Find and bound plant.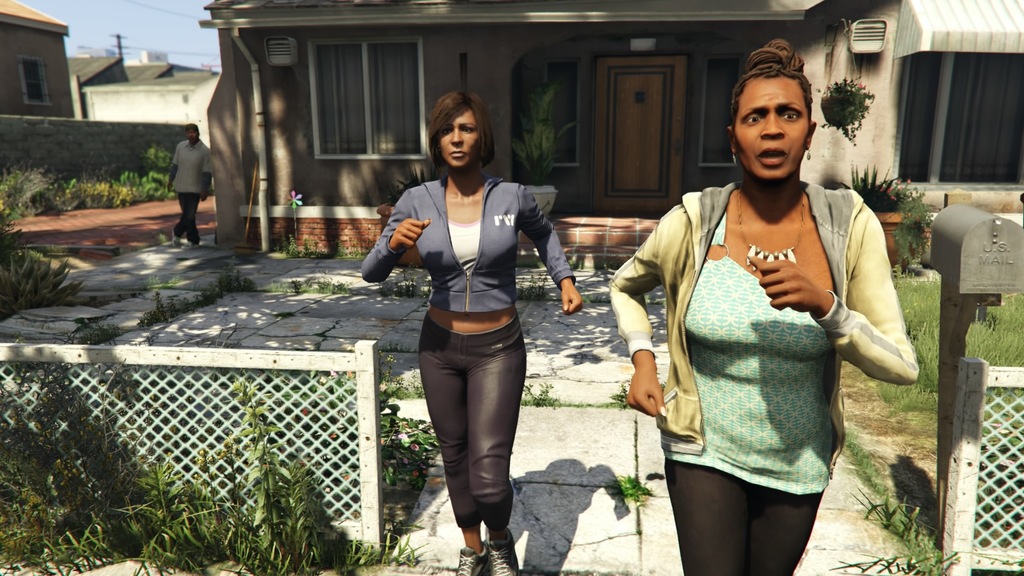
Bound: (606, 475, 653, 508).
